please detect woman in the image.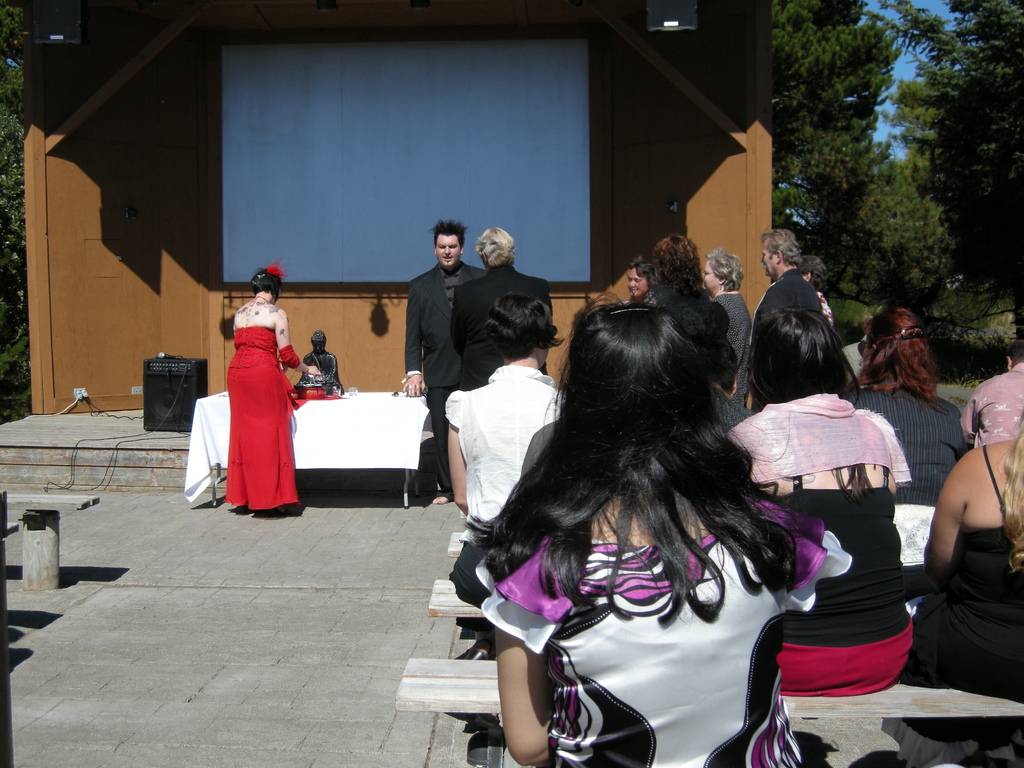
[700, 251, 756, 411].
